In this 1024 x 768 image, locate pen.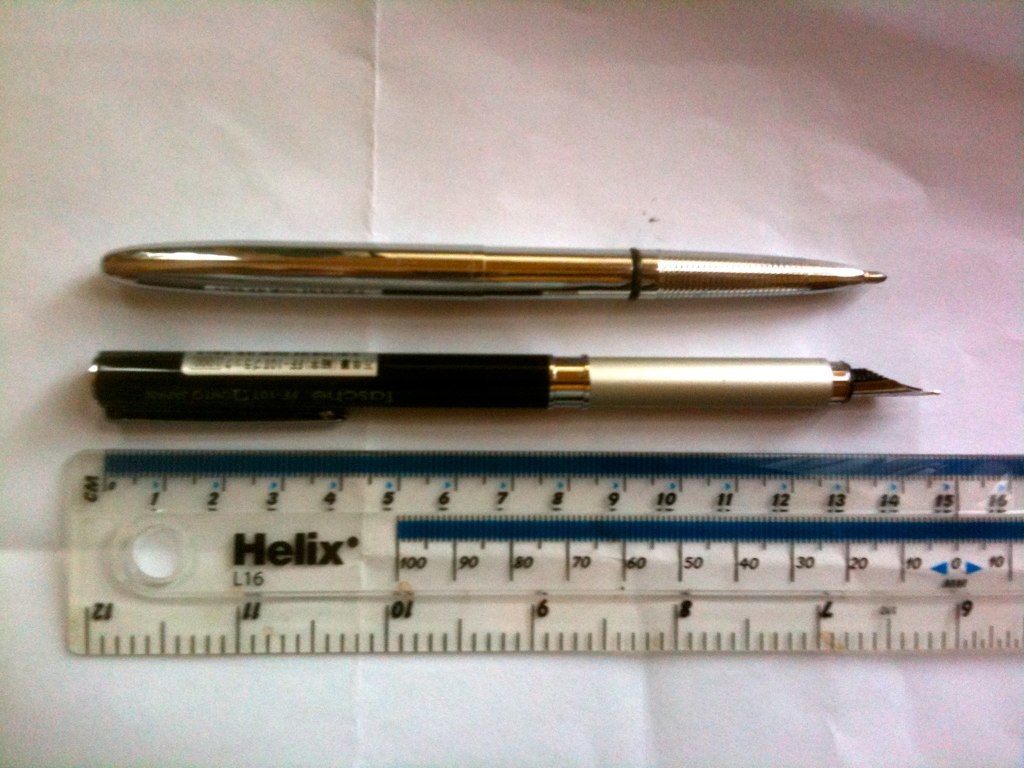
Bounding box: [97, 242, 889, 308].
